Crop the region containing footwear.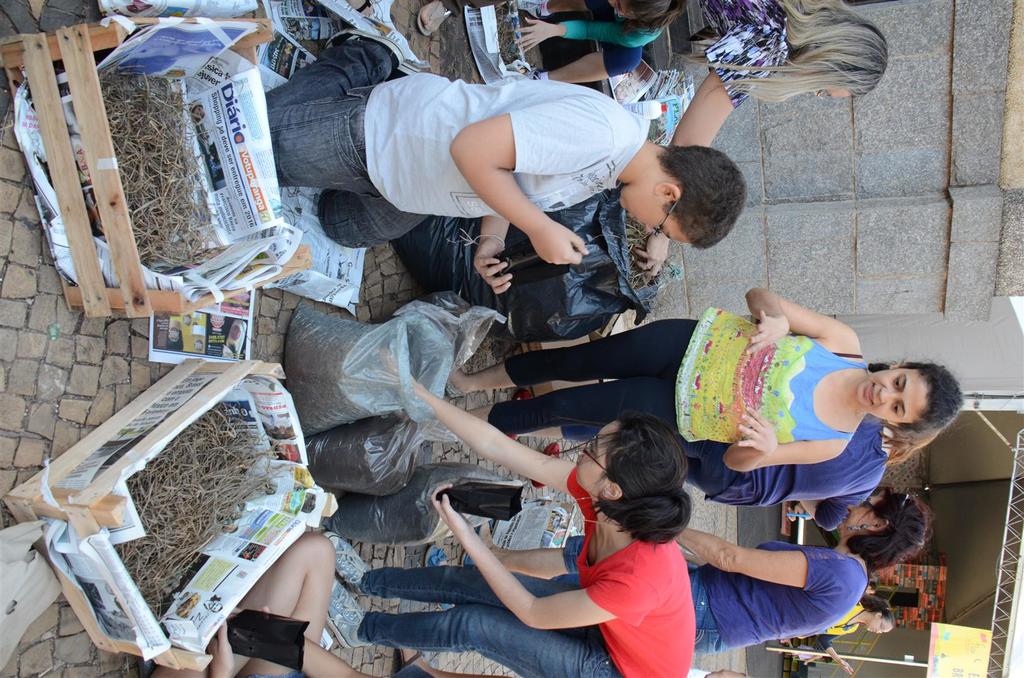
Crop region: (416,0,451,36).
